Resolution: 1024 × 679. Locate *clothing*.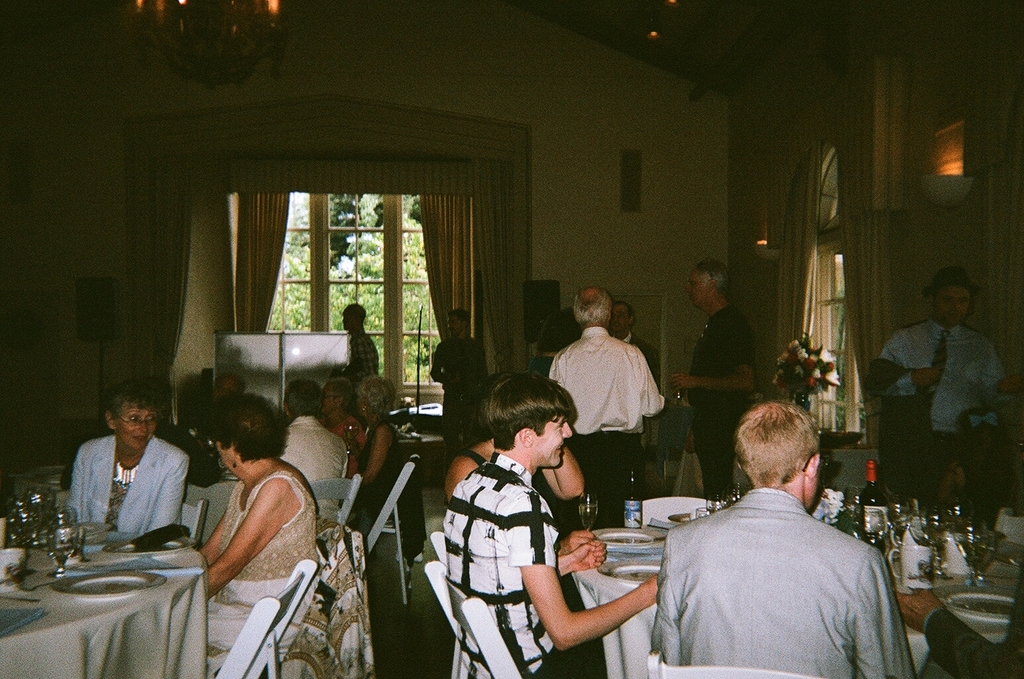
[left=443, top=450, right=612, bottom=678].
